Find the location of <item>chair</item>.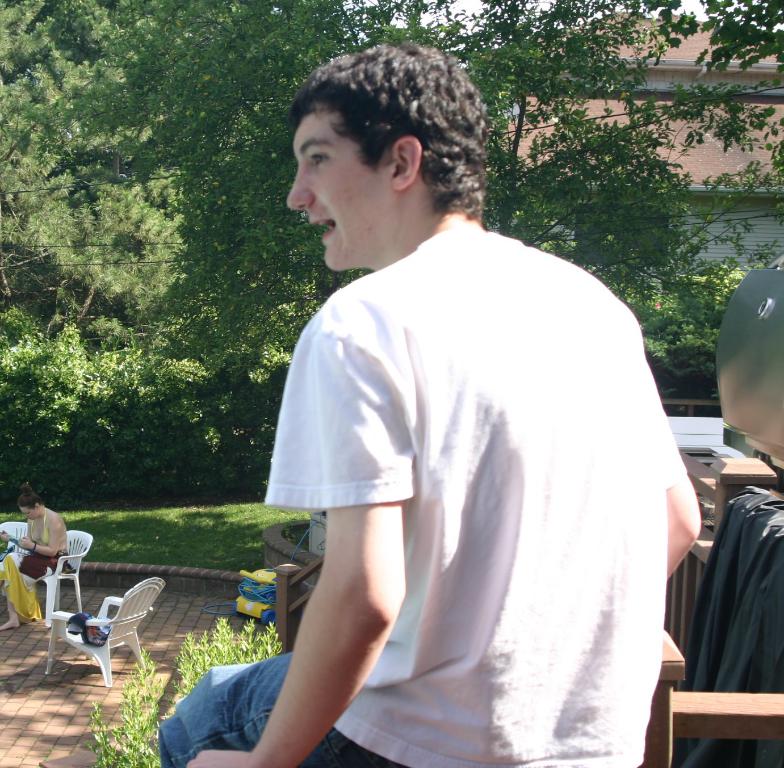
Location: 8:530:94:628.
